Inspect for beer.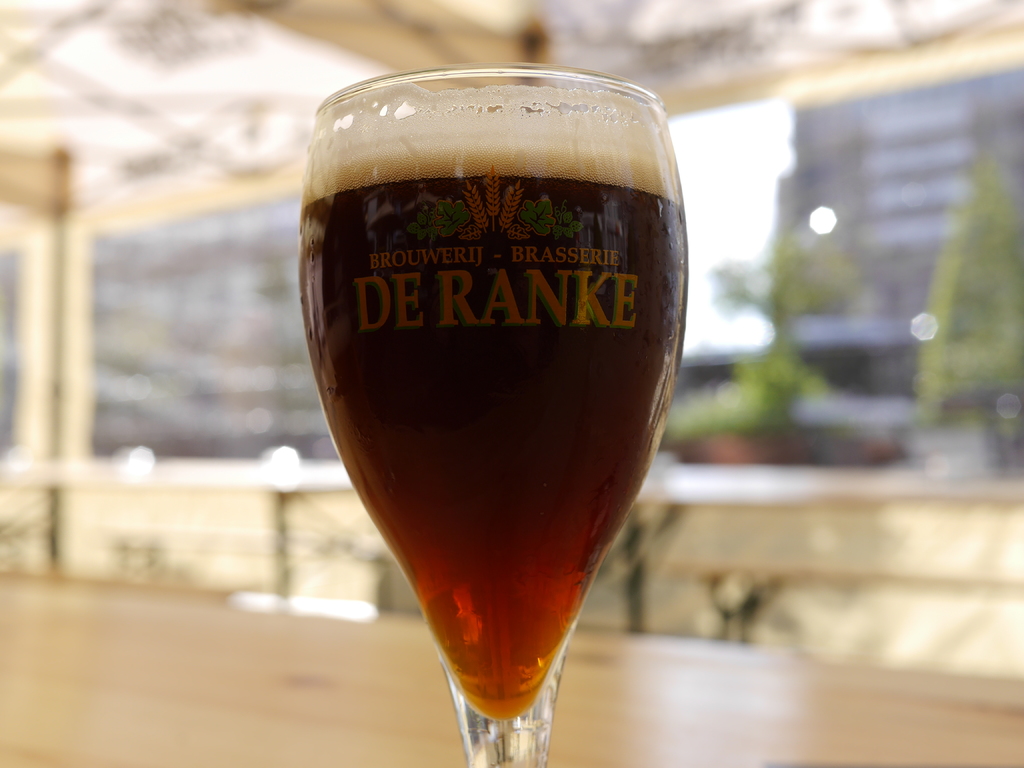
Inspection: 307, 138, 684, 717.
